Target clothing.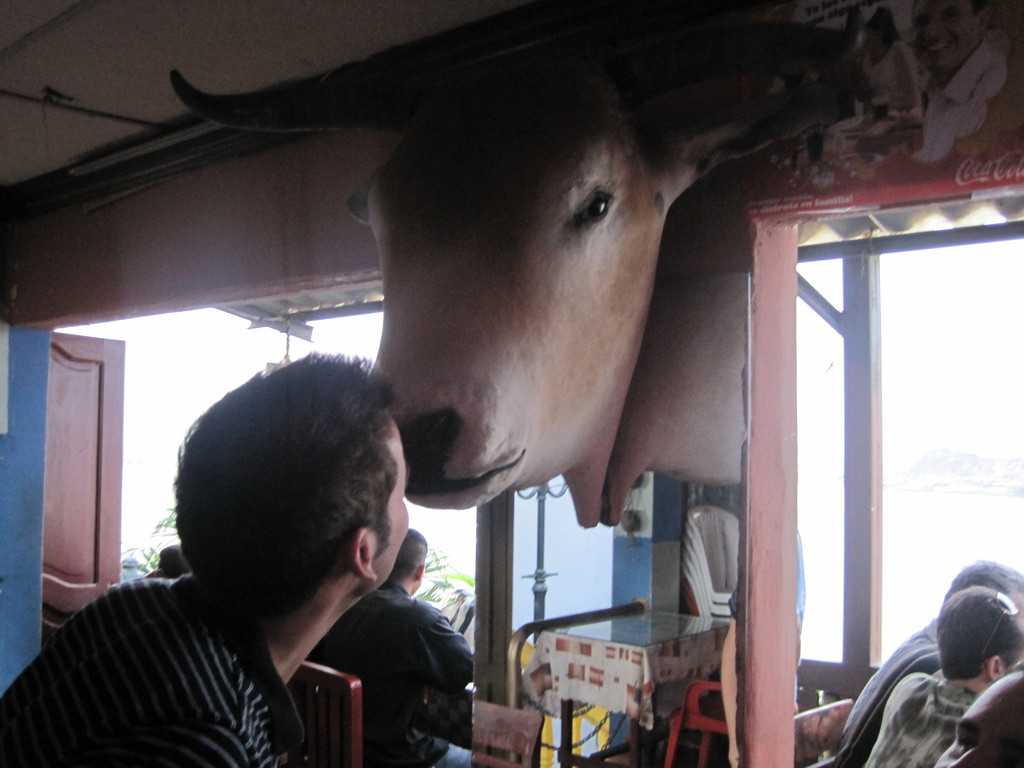
Target region: {"x1": 863, "y1": 673, "x2": 969, "y2": 766}.
